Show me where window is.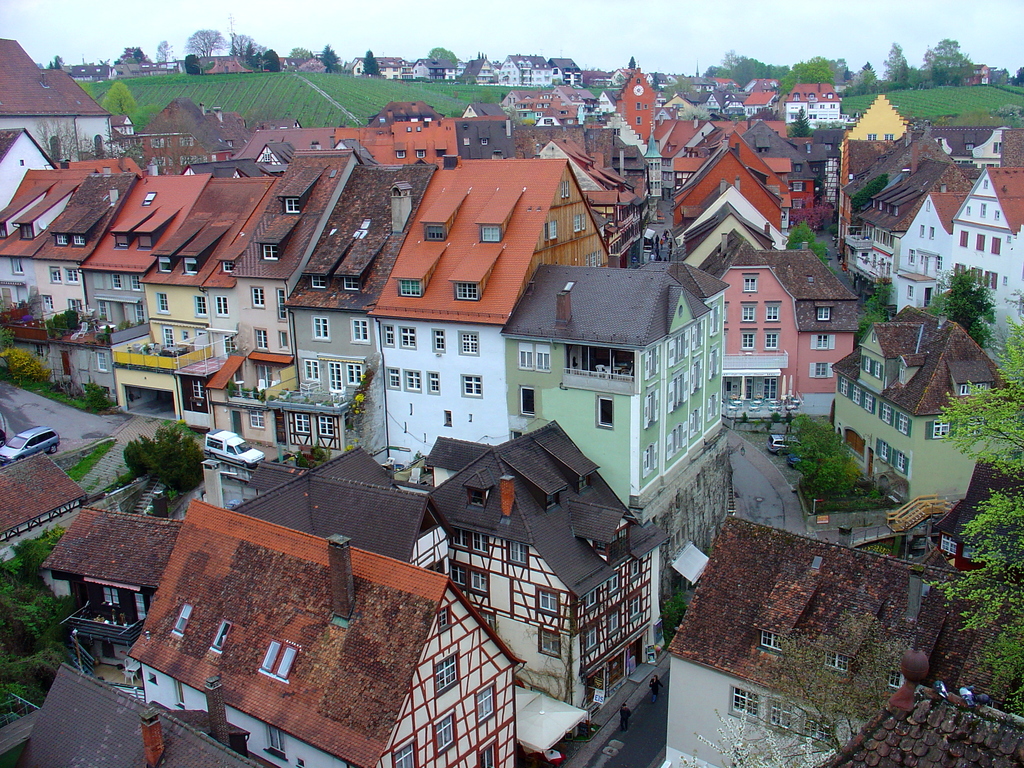
window is at region(264, 242, 276, 258).
